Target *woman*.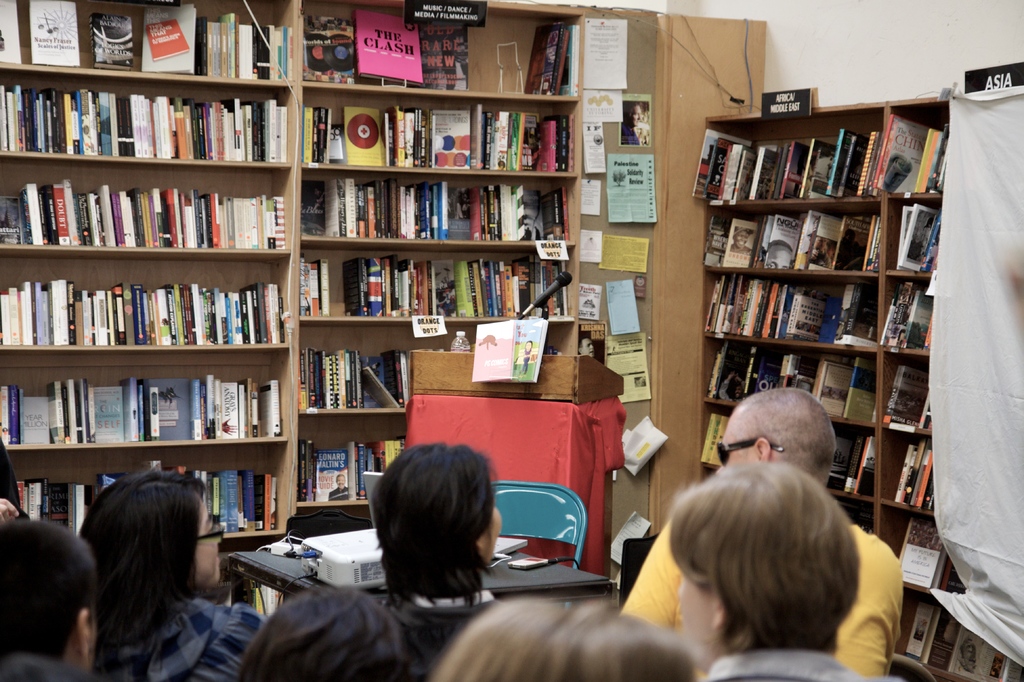
Target region: 380,431,503,668.
